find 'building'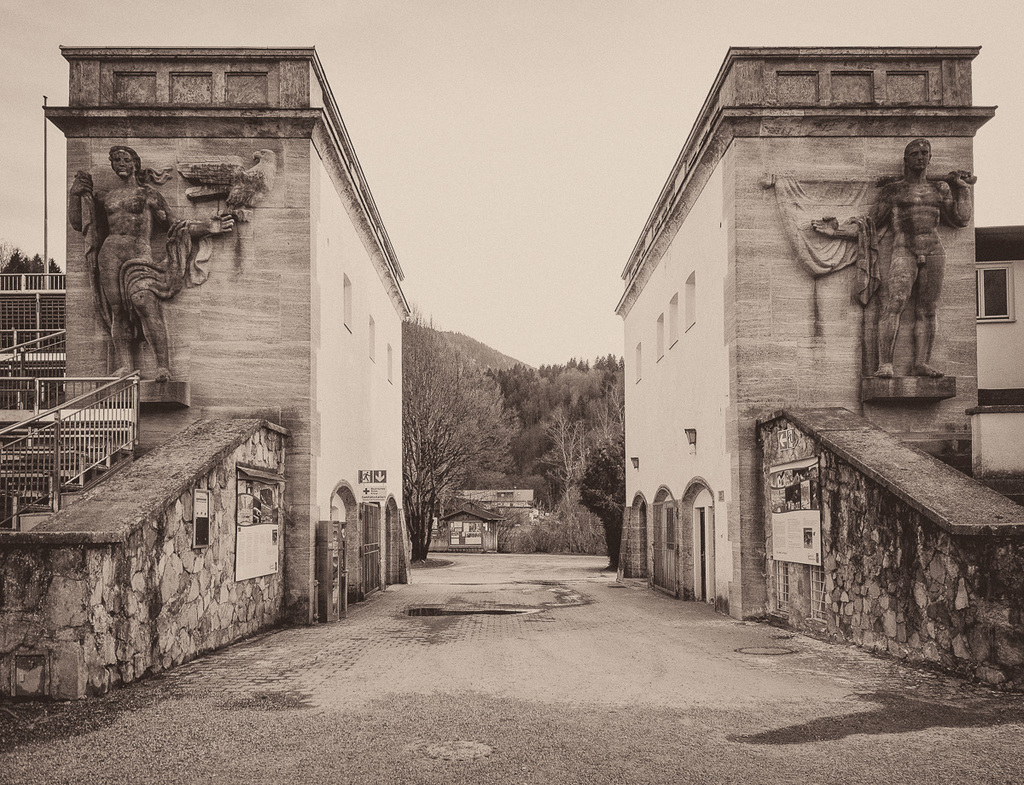
pyautogui.locateOnScreen(614, 38, 1023, 696)
